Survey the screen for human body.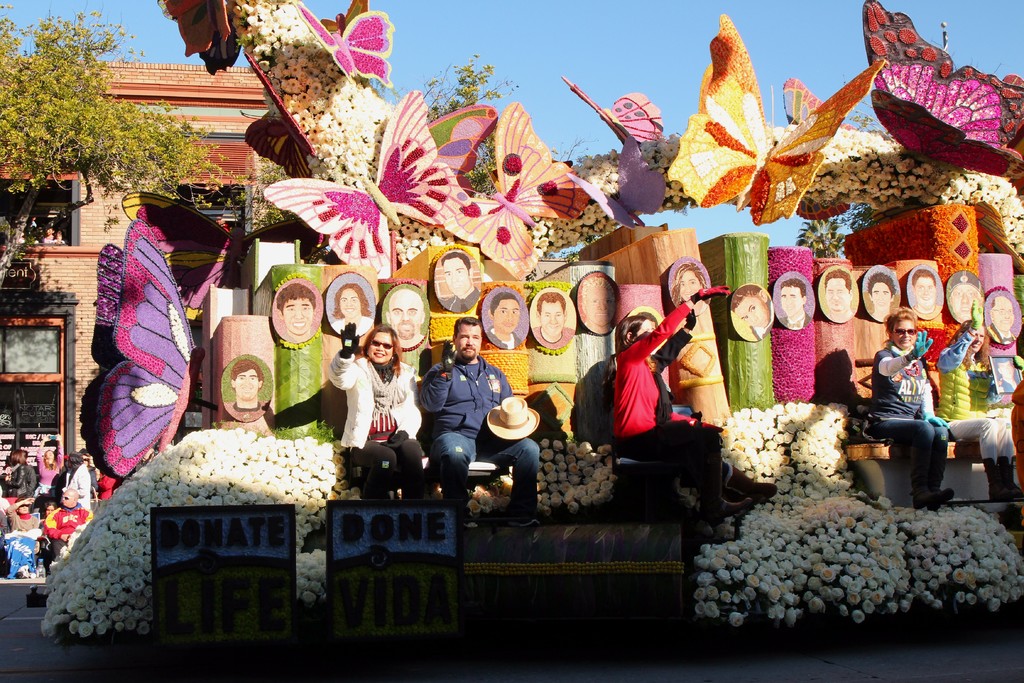
Survey found: 327,327,453,513.
